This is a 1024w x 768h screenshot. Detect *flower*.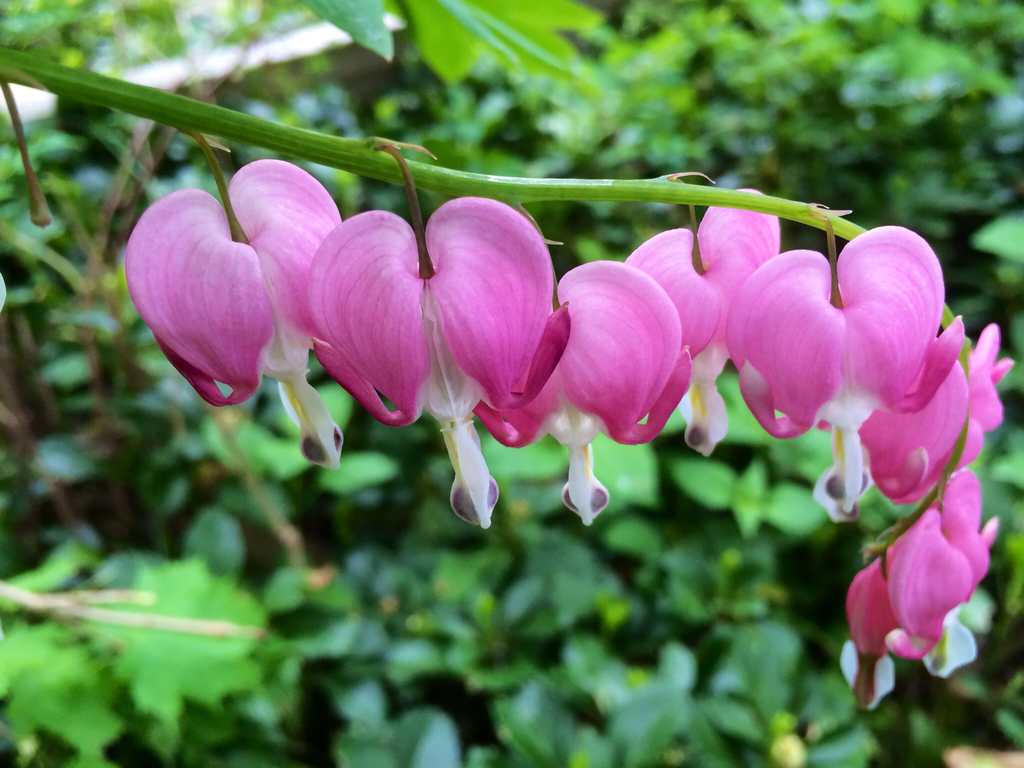
[857,331,1022,516].
